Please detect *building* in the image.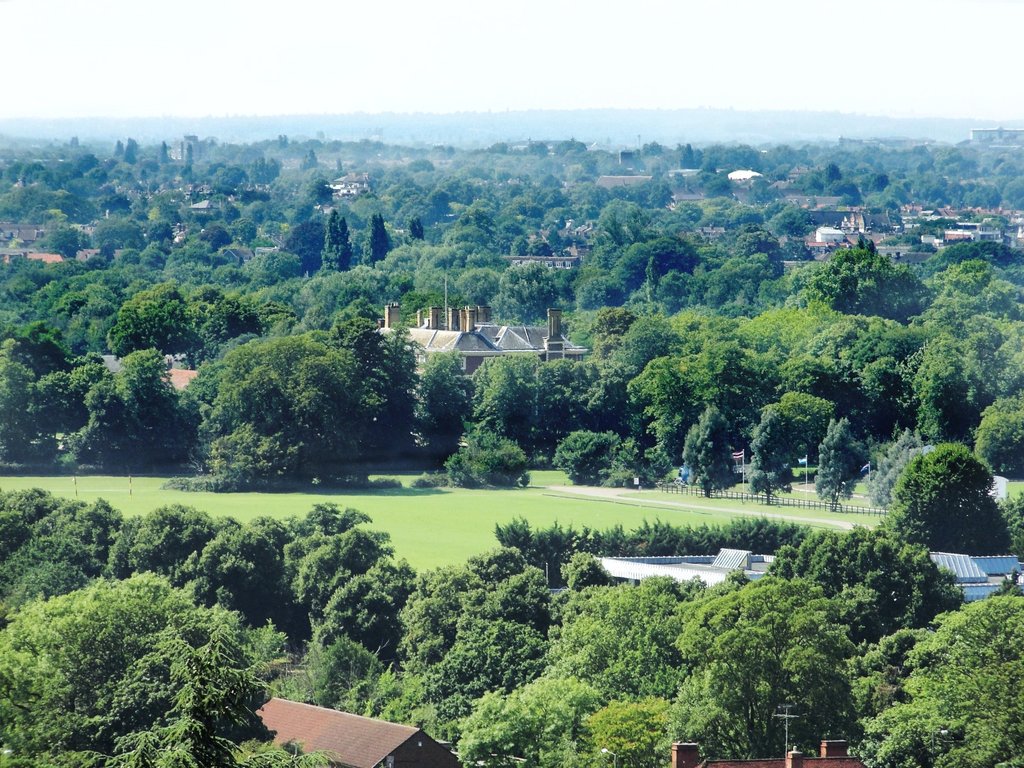
bbox=(717, 154, 759, 192).
